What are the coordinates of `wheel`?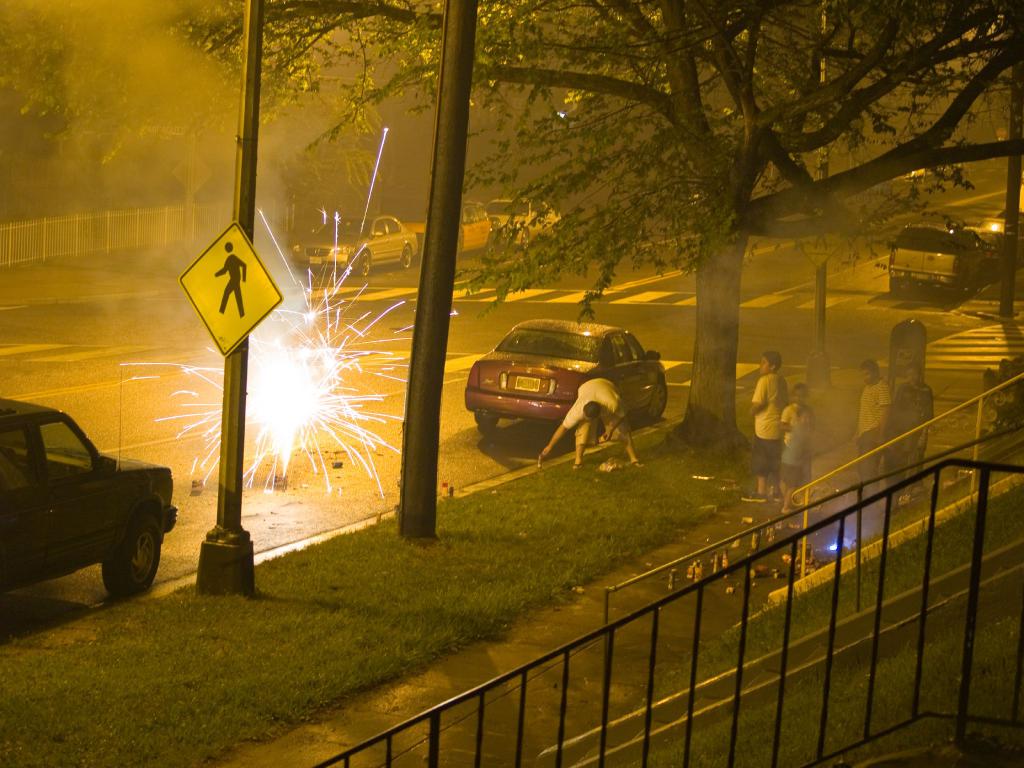
select_region(474, 413, 496, 426).
